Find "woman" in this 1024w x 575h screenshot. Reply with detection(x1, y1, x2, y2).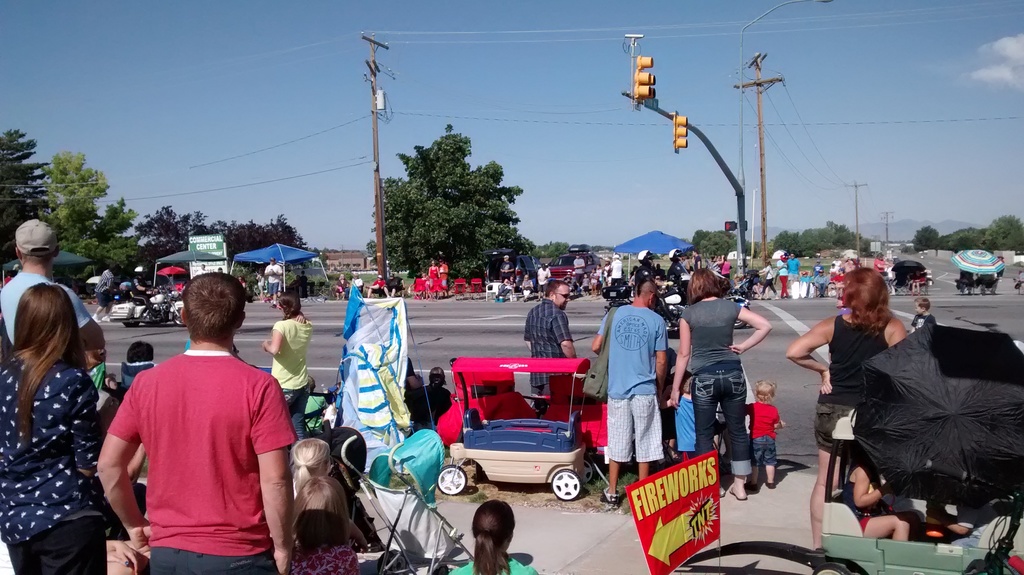
detection(783, 266, 908, 540).
